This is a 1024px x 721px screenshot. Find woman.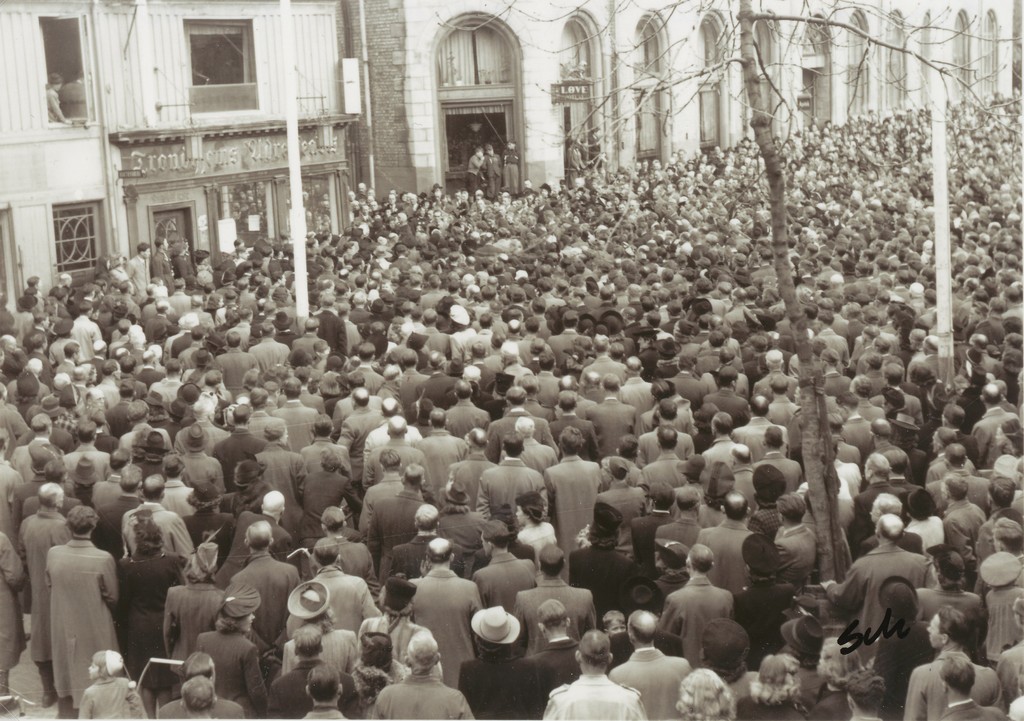
Bounding box: [left=195, top=588, right=265, bottom=720].
